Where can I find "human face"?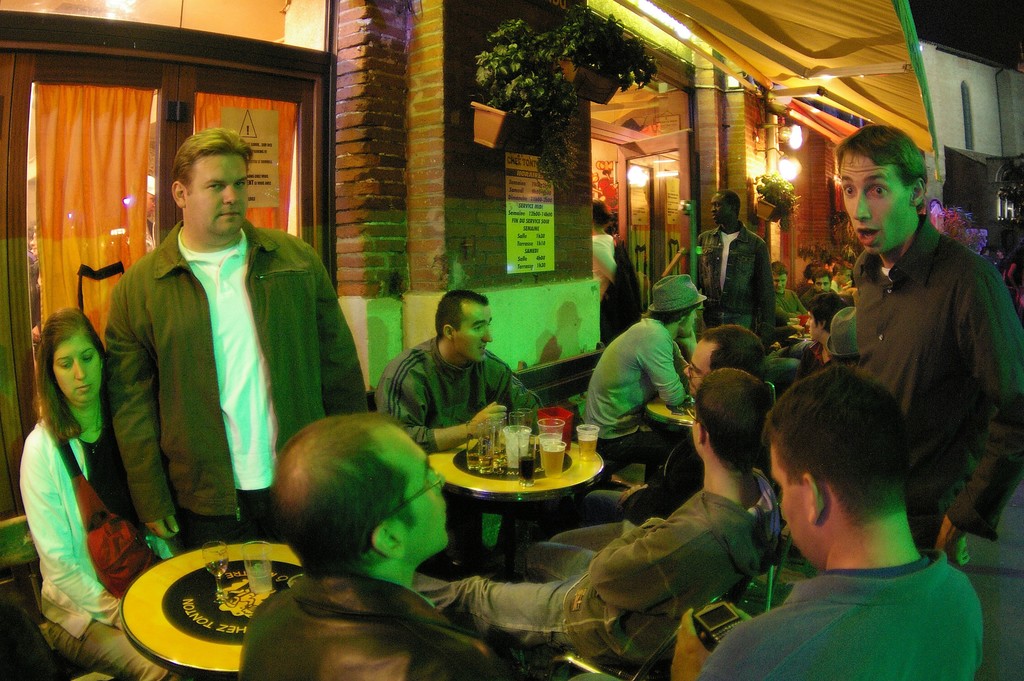
You can find it at [left=684, top=307, right=700, bottom=341].
